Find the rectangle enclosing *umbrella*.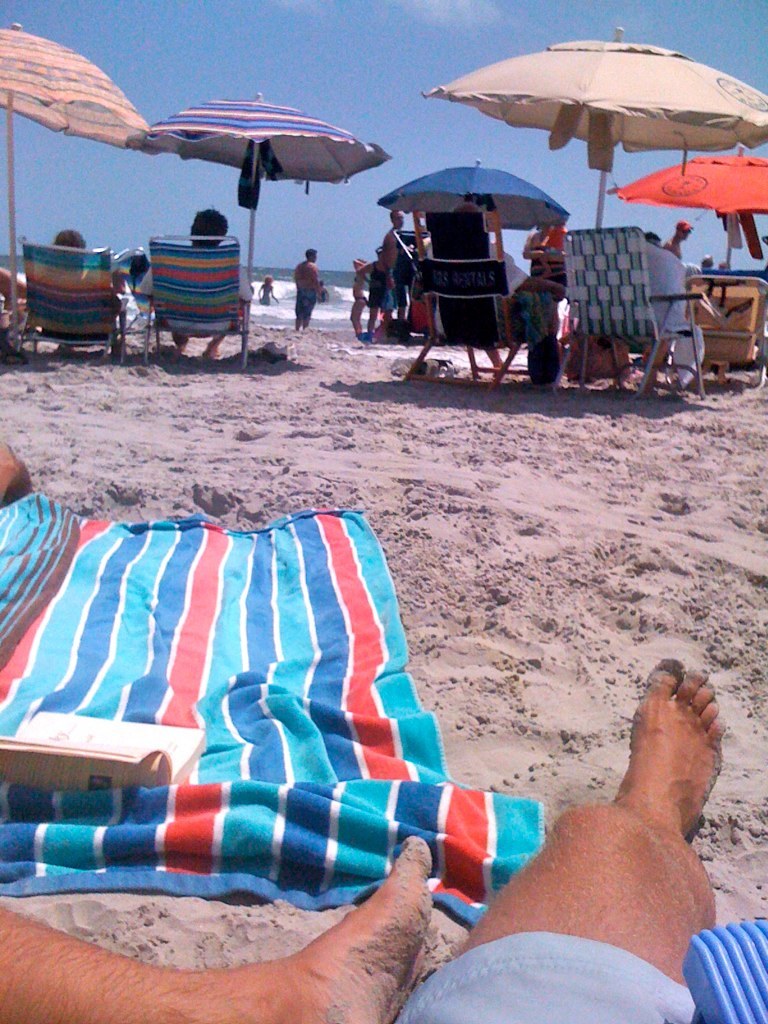
x1=431, y1=20, x2=767, y2=226.
